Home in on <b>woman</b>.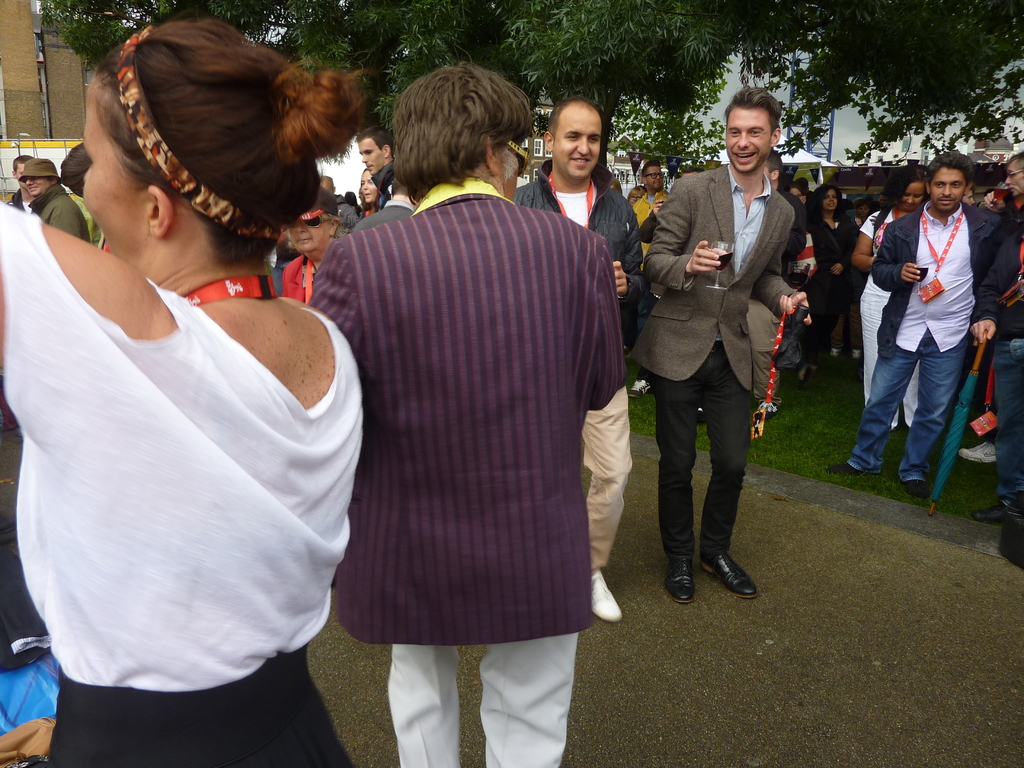
Homed in at x1=355 y1=168 x2=391 y2=216.
